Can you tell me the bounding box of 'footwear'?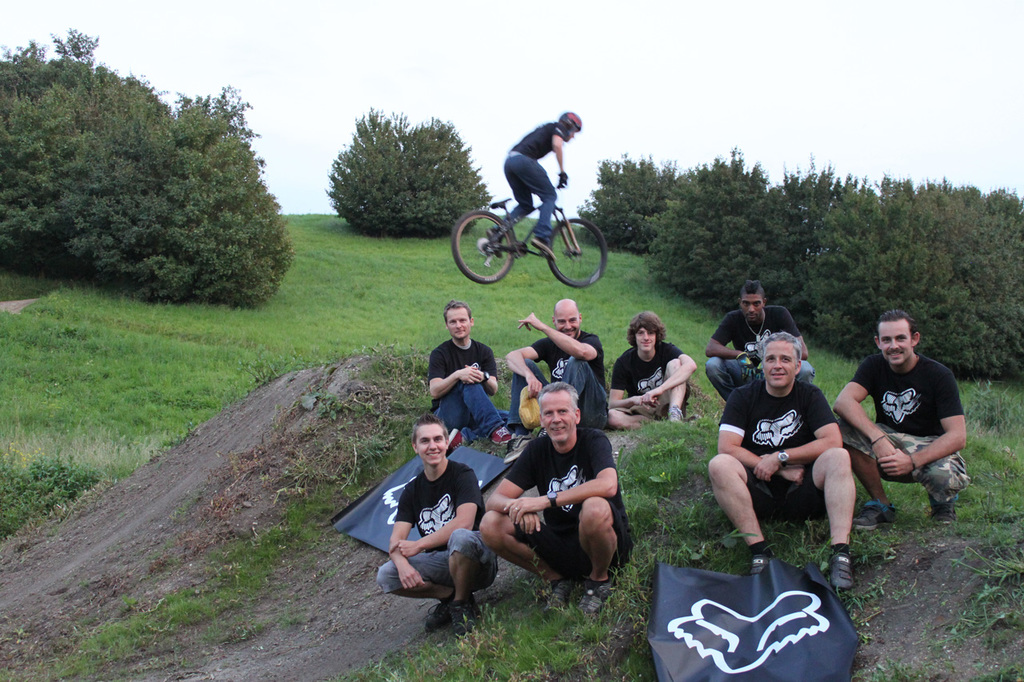
665,398,689,428.
